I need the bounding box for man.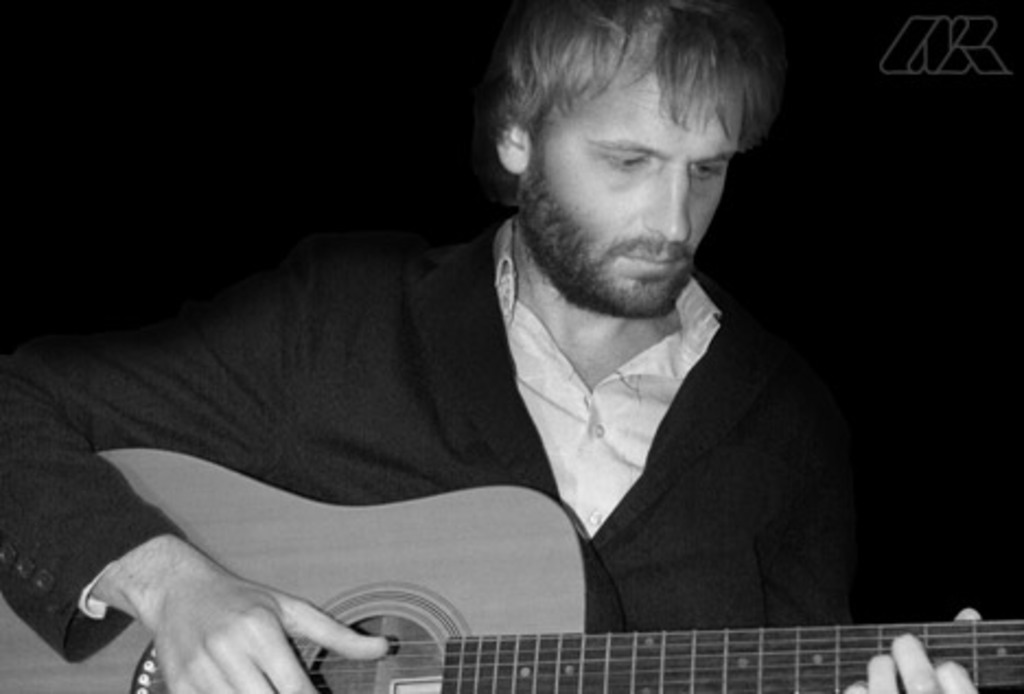
Here it is: 0,0,1022,692.
